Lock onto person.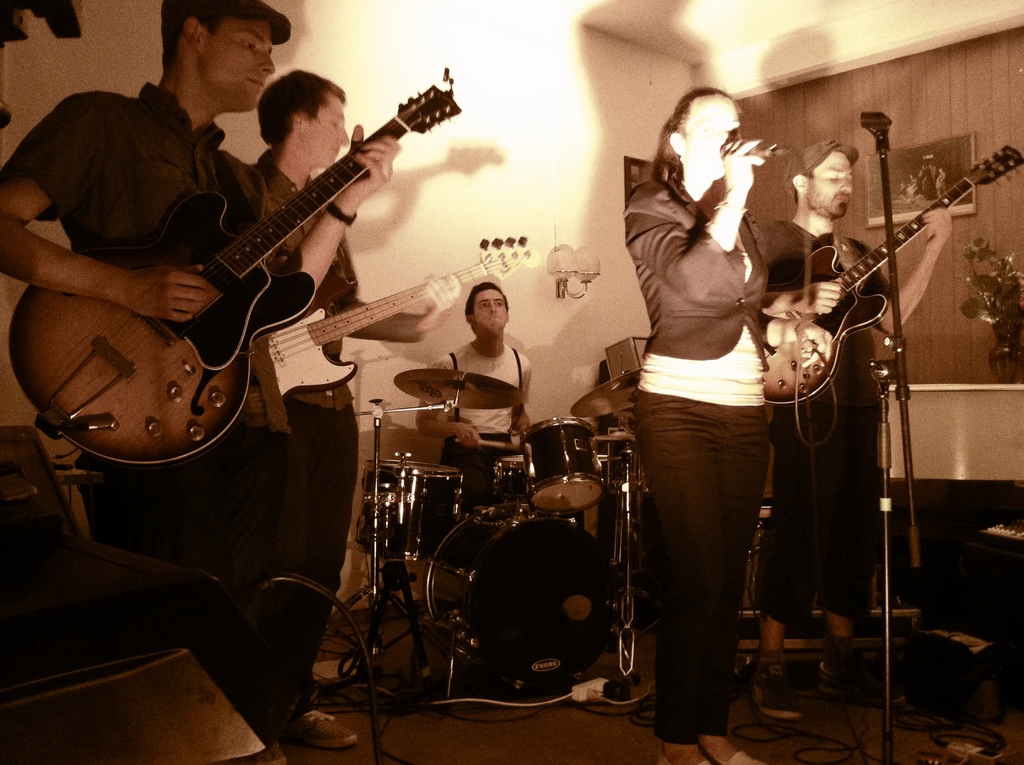
Locked: select_region(758, 136, 952, 714).
